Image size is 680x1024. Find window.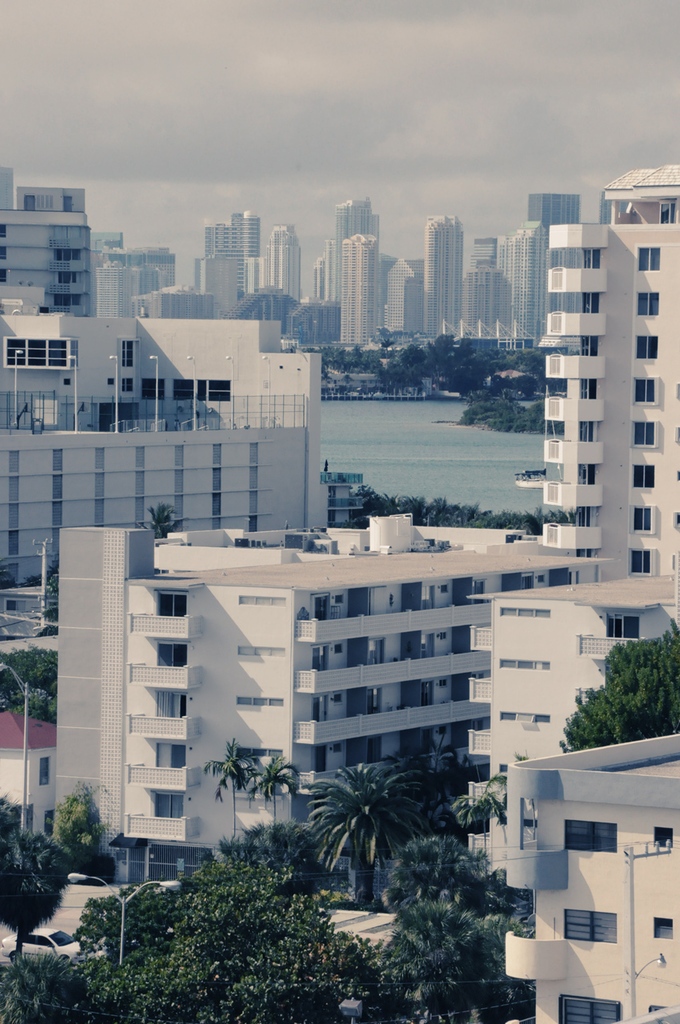
[236, 746, 282, 759].
